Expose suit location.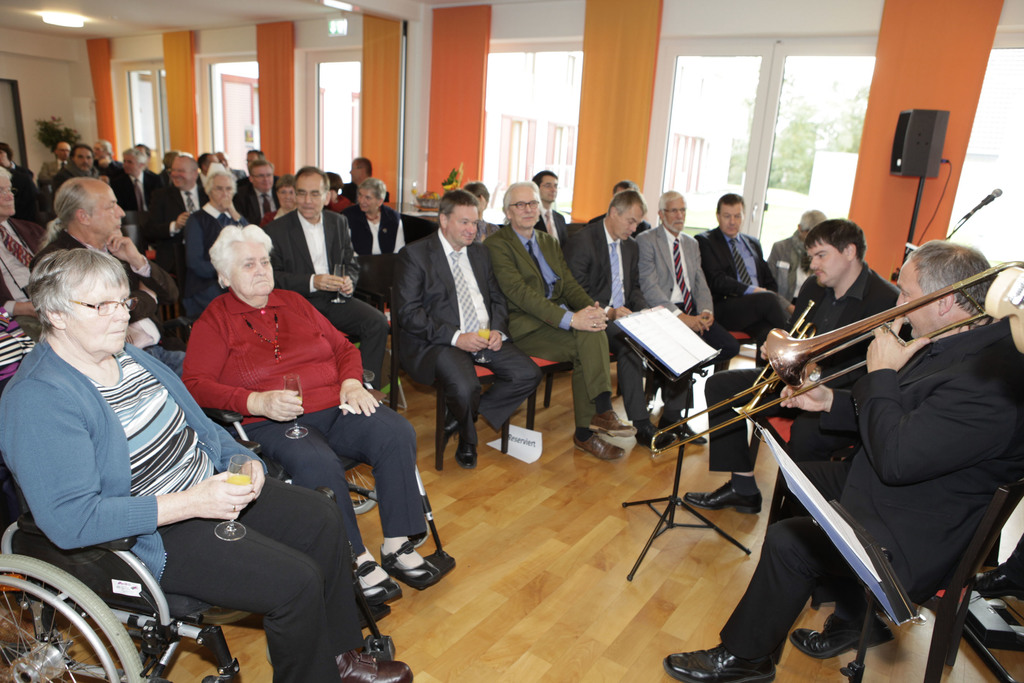
Exposed at <region>564, 220, 694, 420</region>.
